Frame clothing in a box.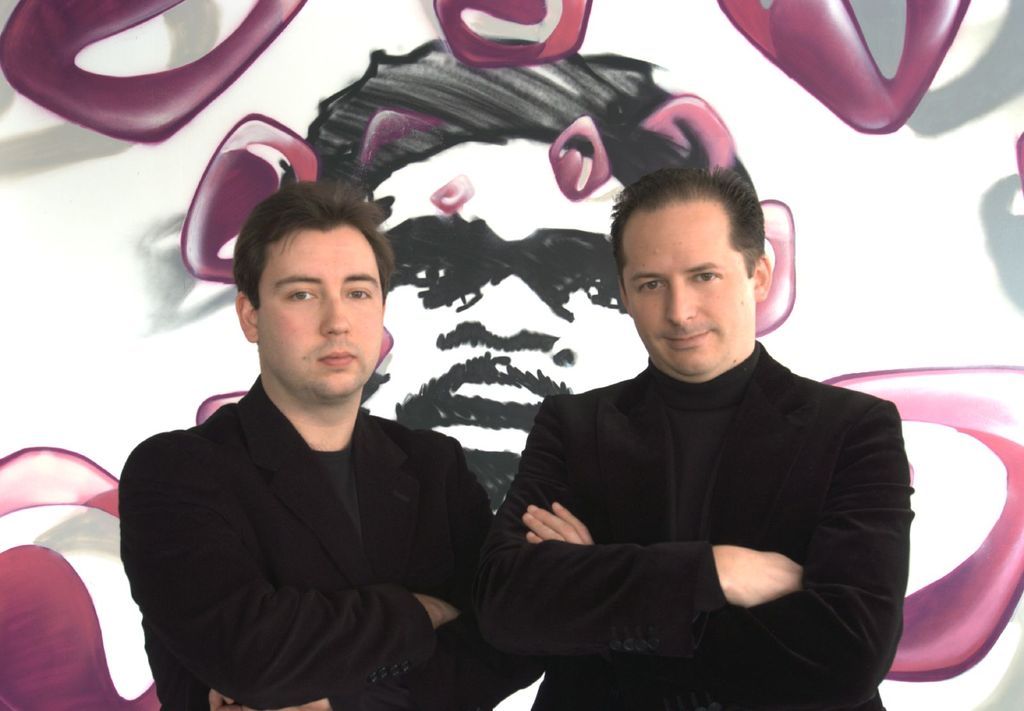
126:303:505:710.
